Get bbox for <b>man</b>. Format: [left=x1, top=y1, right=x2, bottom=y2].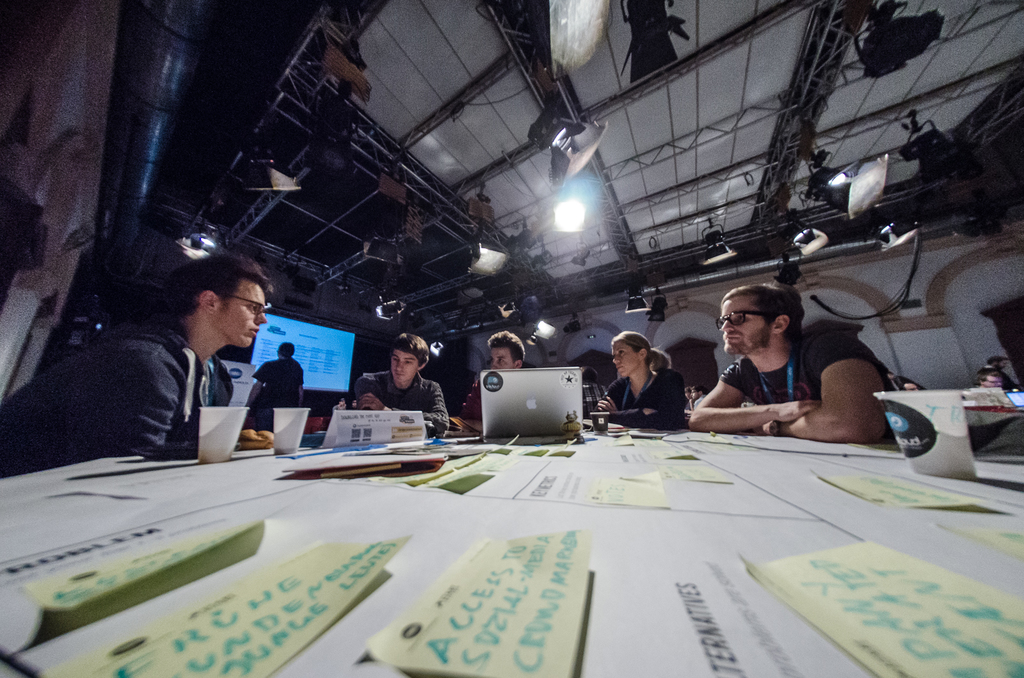
[left=979, top=351, right=1016, bottom=392].
